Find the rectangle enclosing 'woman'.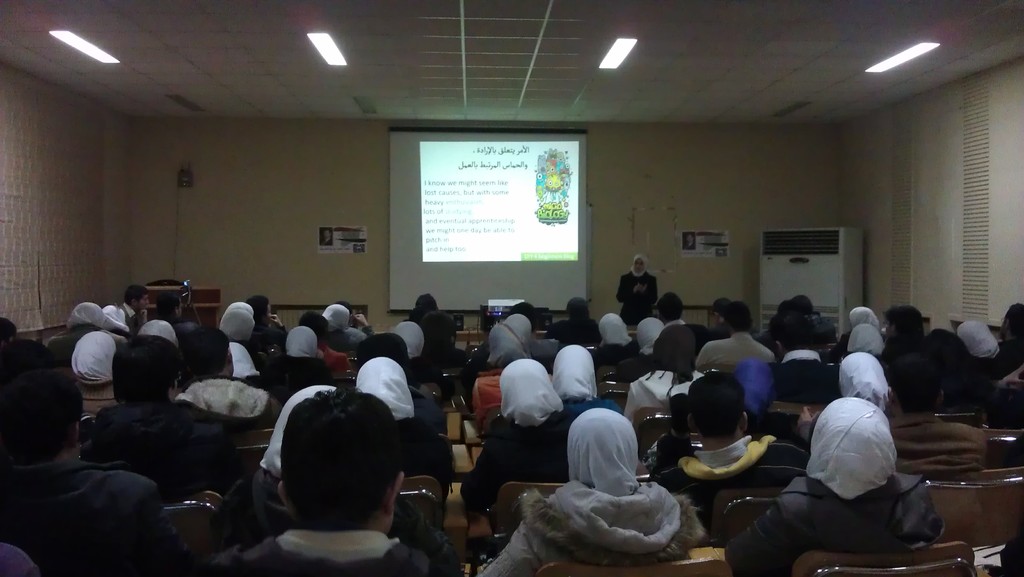
{"left": 843, "top": 320, "right": 884, "bottom": 364}.
